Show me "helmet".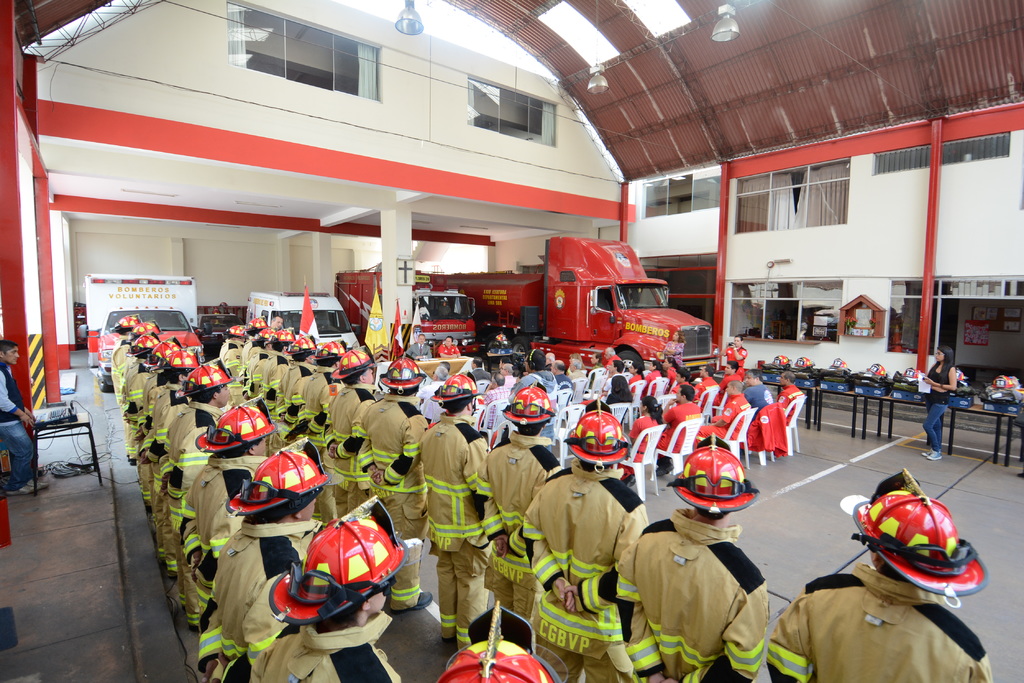
"helmet" is here: locate(330, 347, 377, 383).
